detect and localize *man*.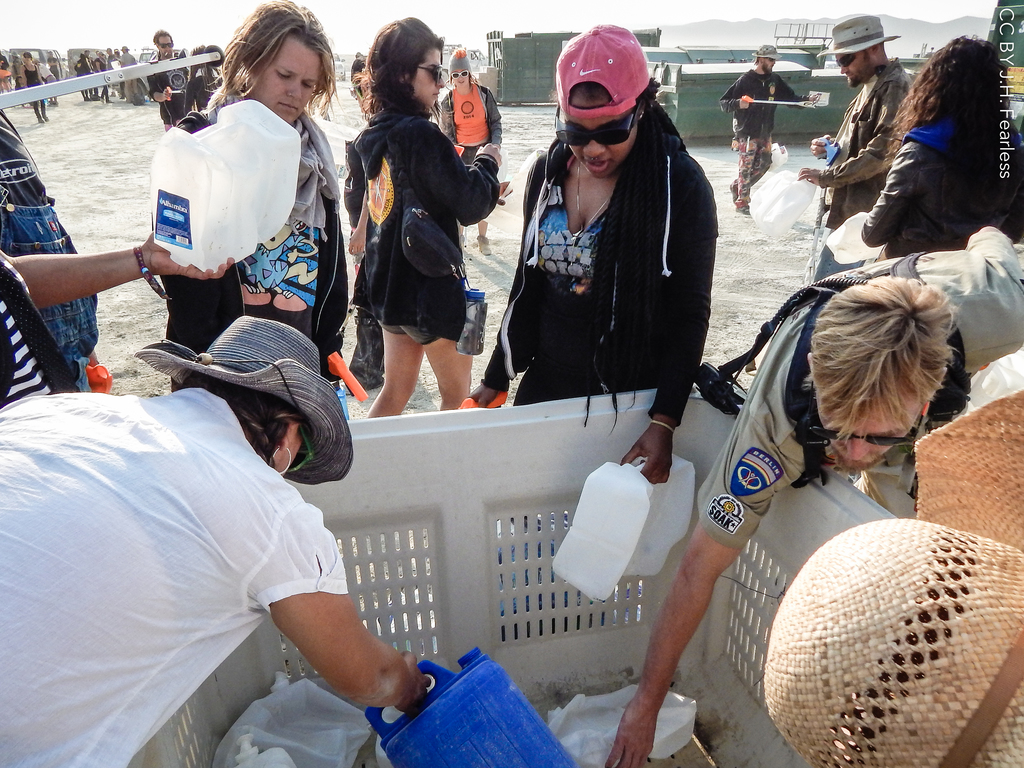
Localized at (x1=796, y1=12, x2=916, y2=279).
